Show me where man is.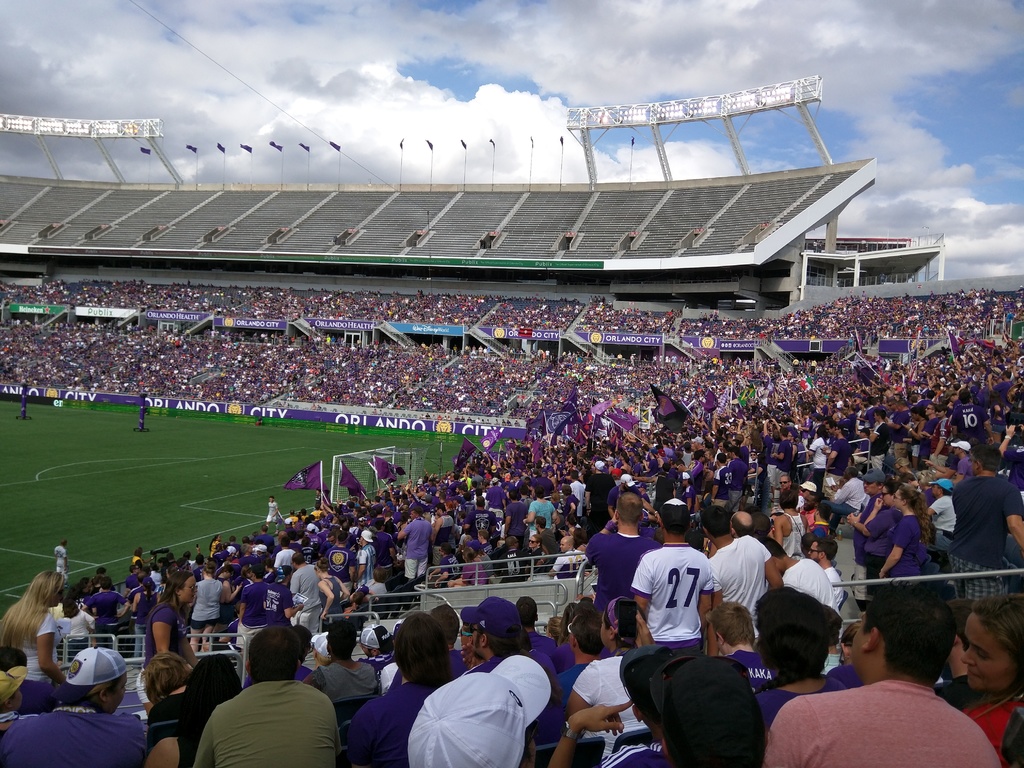
man is at detection(77, 575, 133, 636).
